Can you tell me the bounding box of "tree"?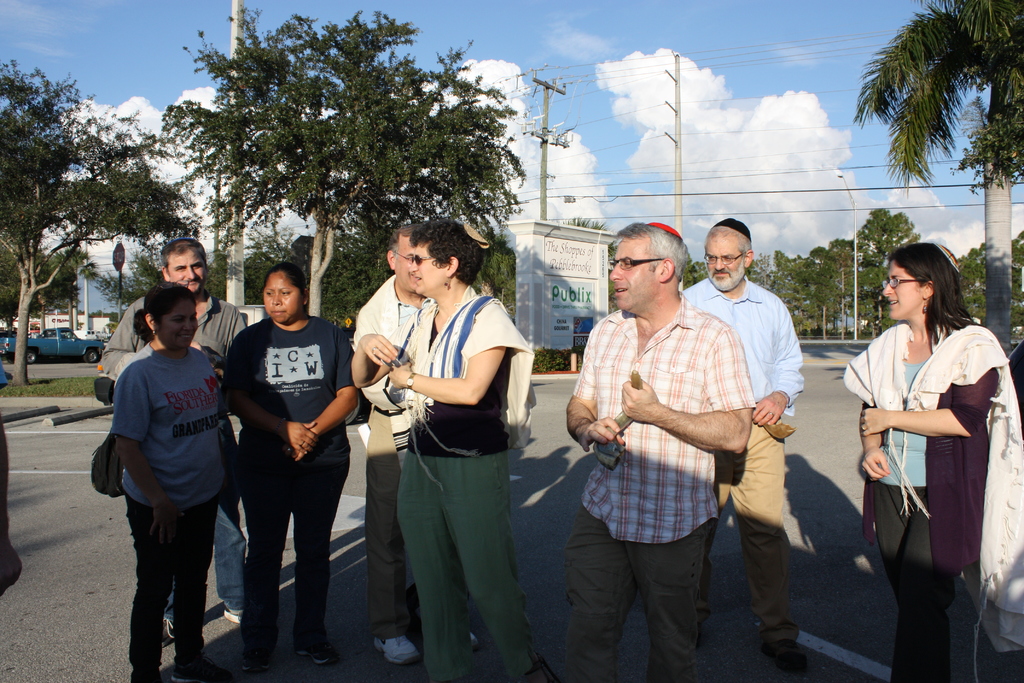
851:9:1005:218.
